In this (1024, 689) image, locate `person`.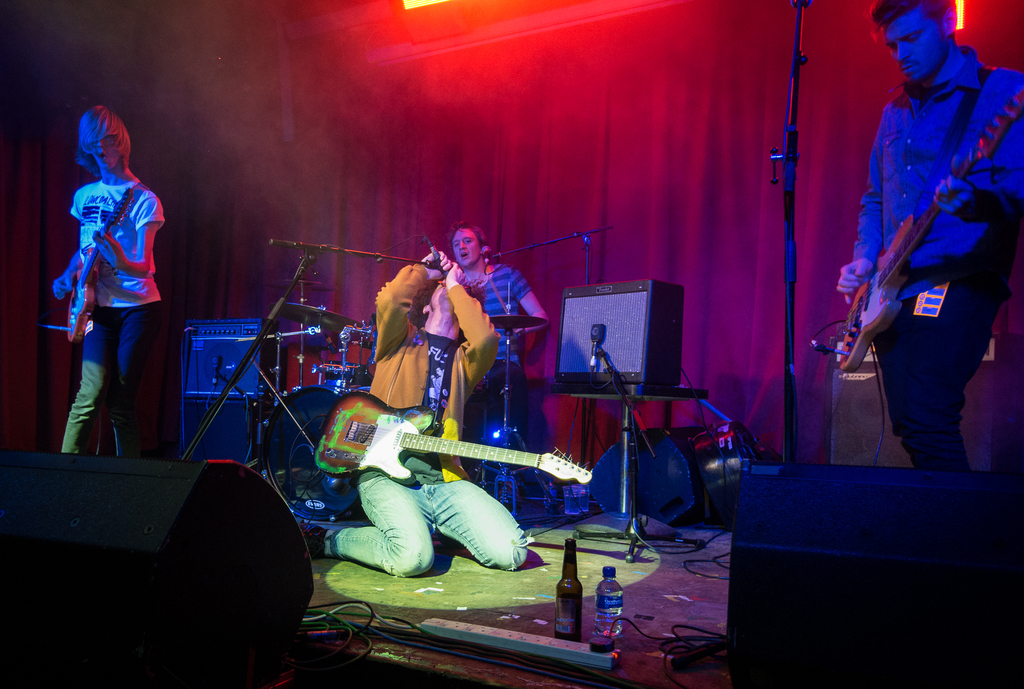
Bounding box: select_region(836, 0, 1023, 473).
